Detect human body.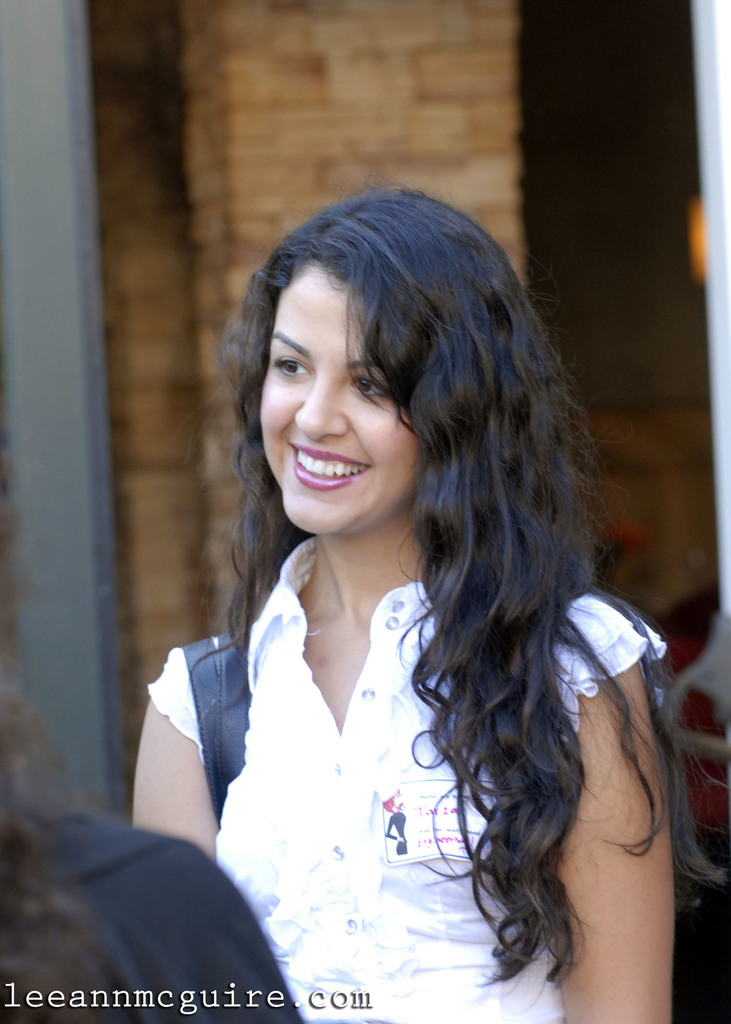
Detected at 128,181,690,1016.
